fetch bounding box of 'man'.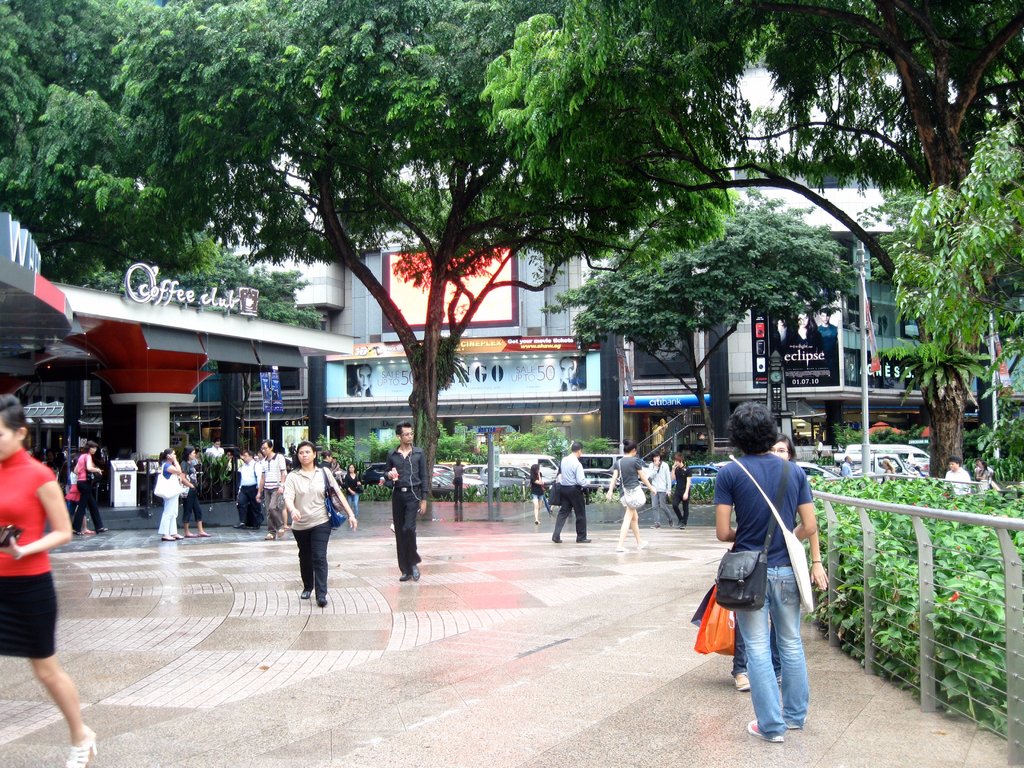
Bbox: [646,451,674,521].
